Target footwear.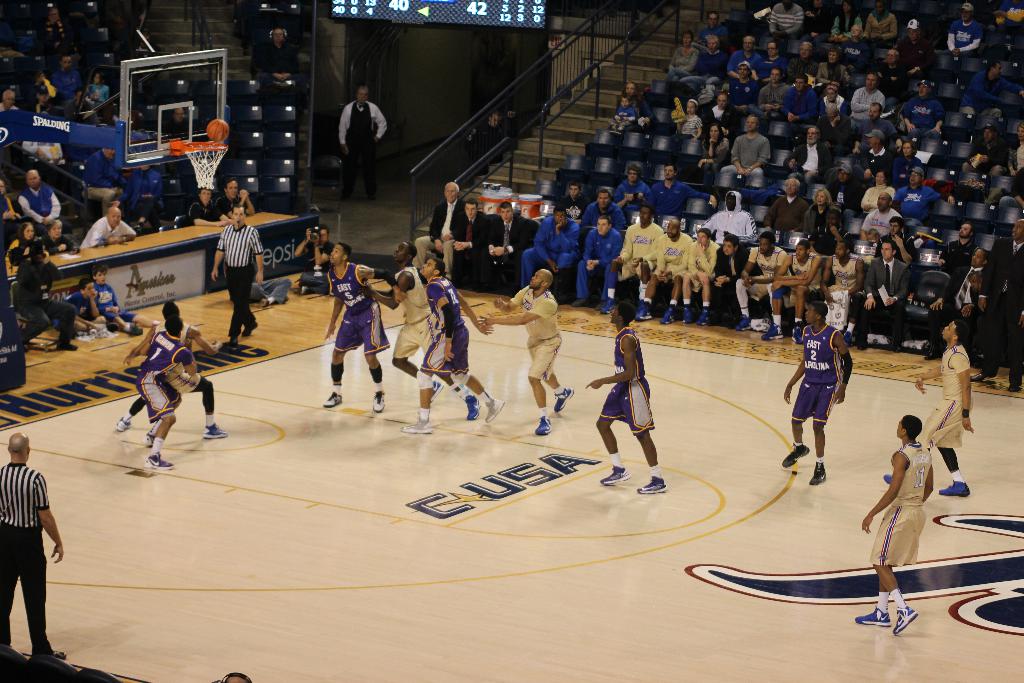
Target region: 639,304,652,318.
